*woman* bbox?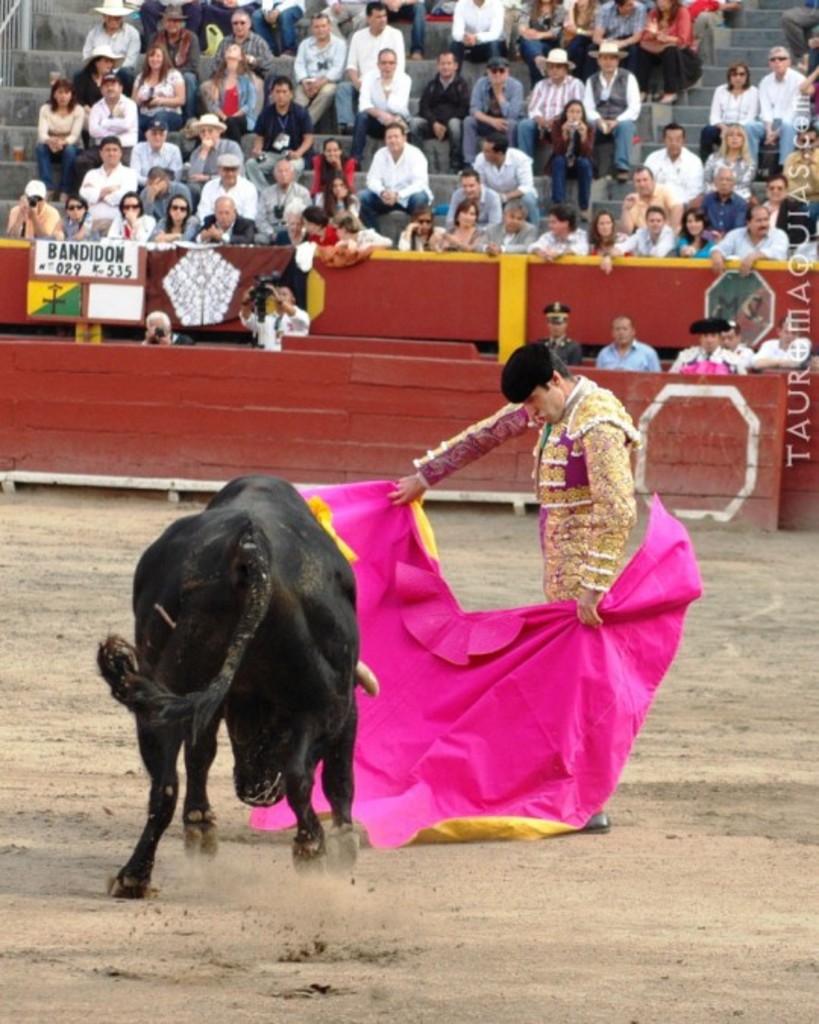
(left=61, top=194, right=111, bottom=244)
